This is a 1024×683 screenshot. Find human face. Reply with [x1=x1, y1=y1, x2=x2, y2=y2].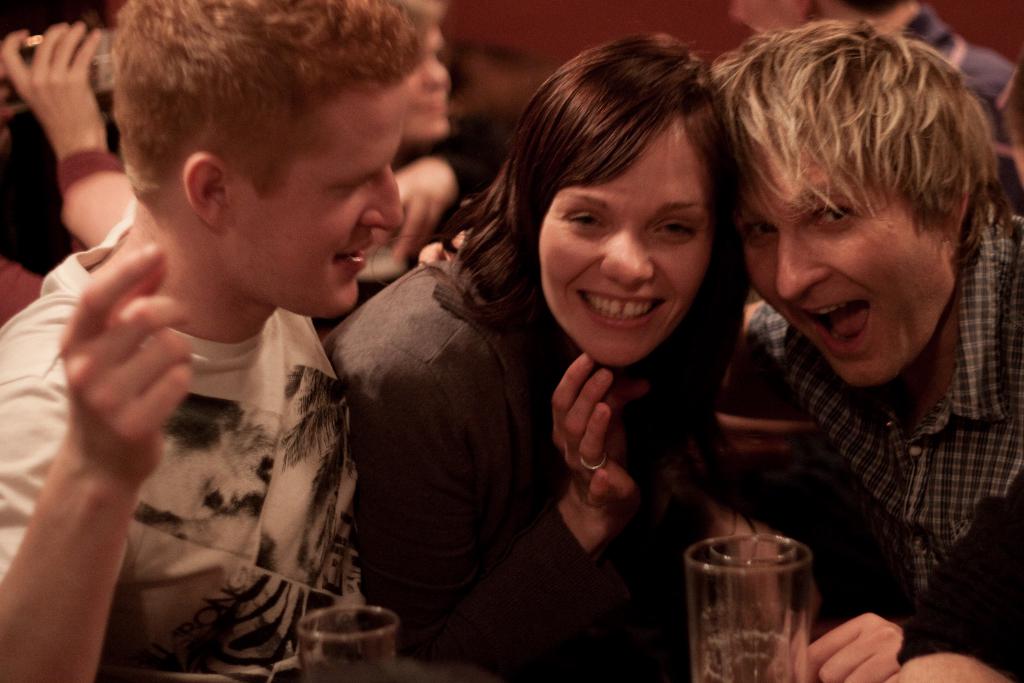
[x1=534, y1=110, x2=712, y2=367].
